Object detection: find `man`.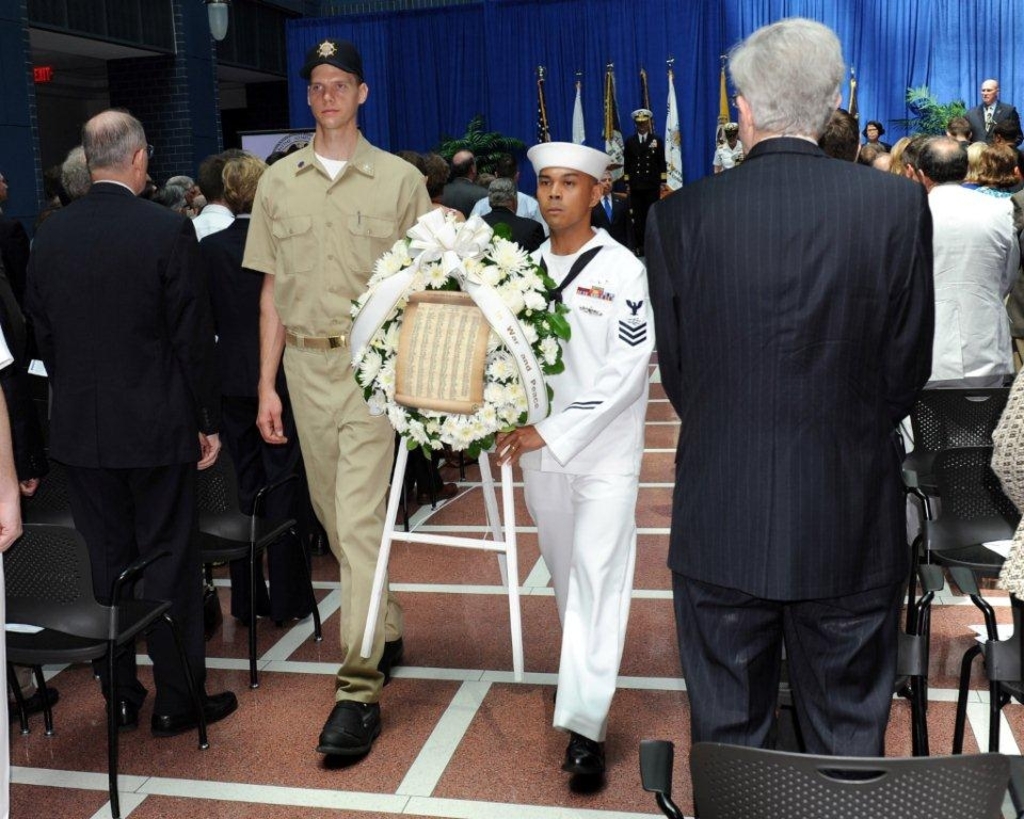
{"x1": 442, "y1": 148, "x2": 484, "y2": 216}.
